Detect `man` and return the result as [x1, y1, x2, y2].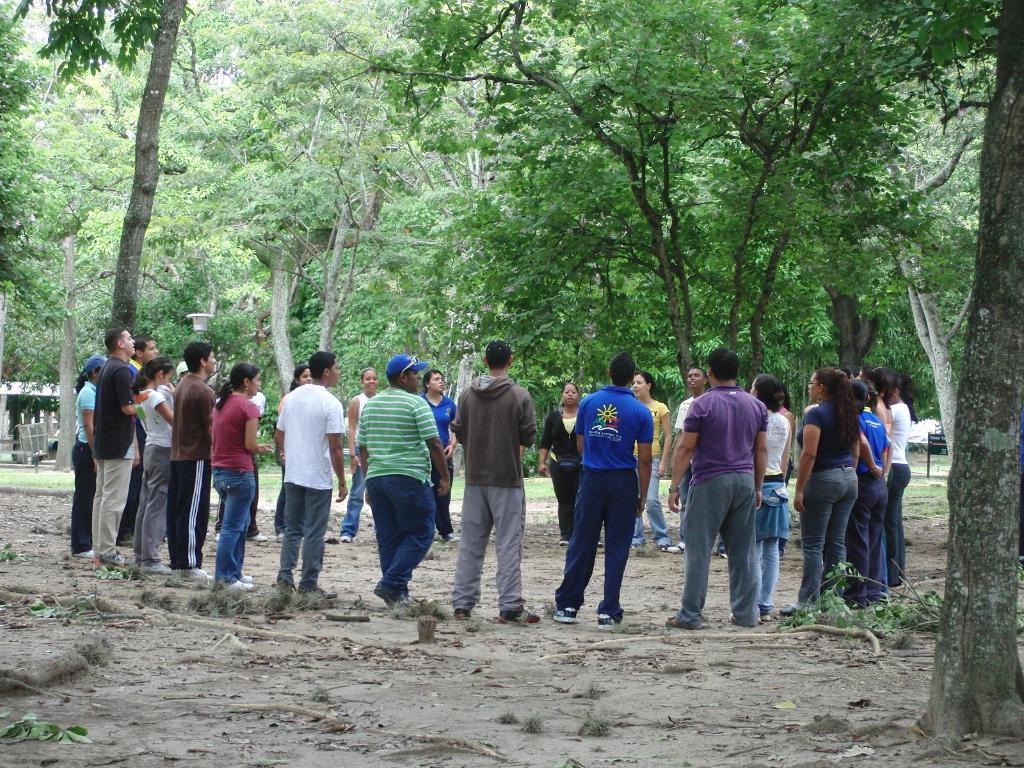
[88, 331, 145, 569].
